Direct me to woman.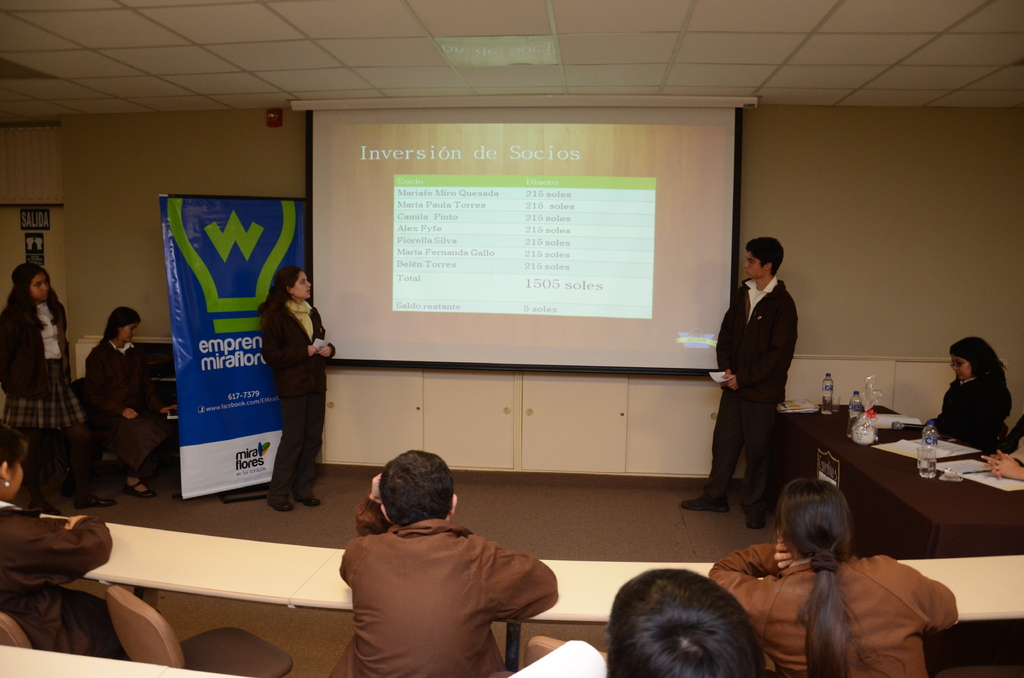
Direction: BBox(0, 260, 117, 515).
